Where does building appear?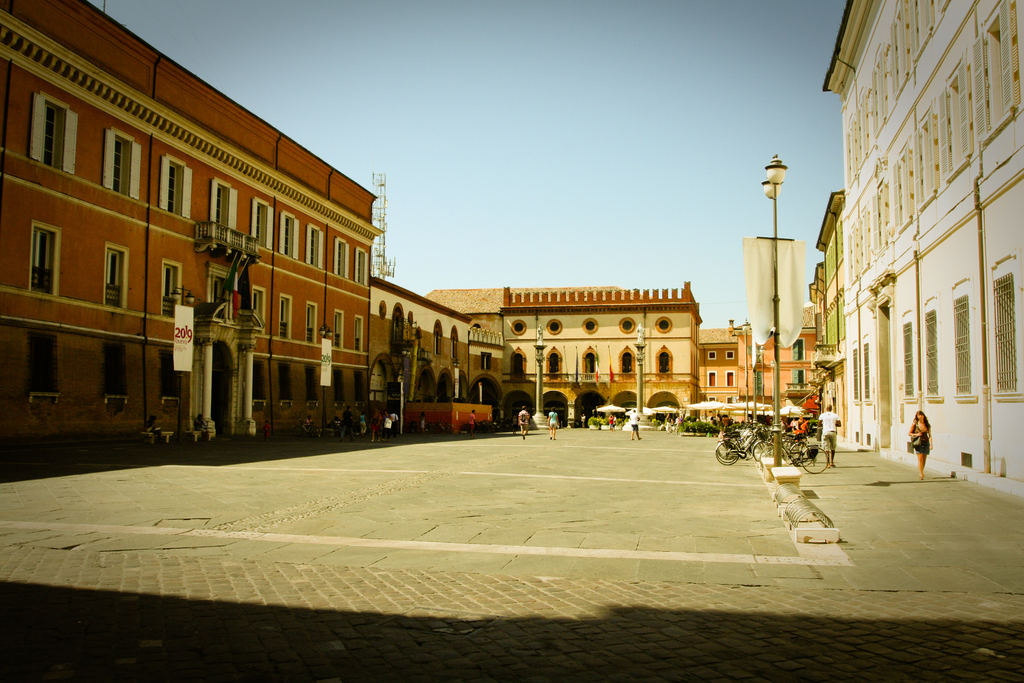
Appears at 756, 304, 812, 422.
